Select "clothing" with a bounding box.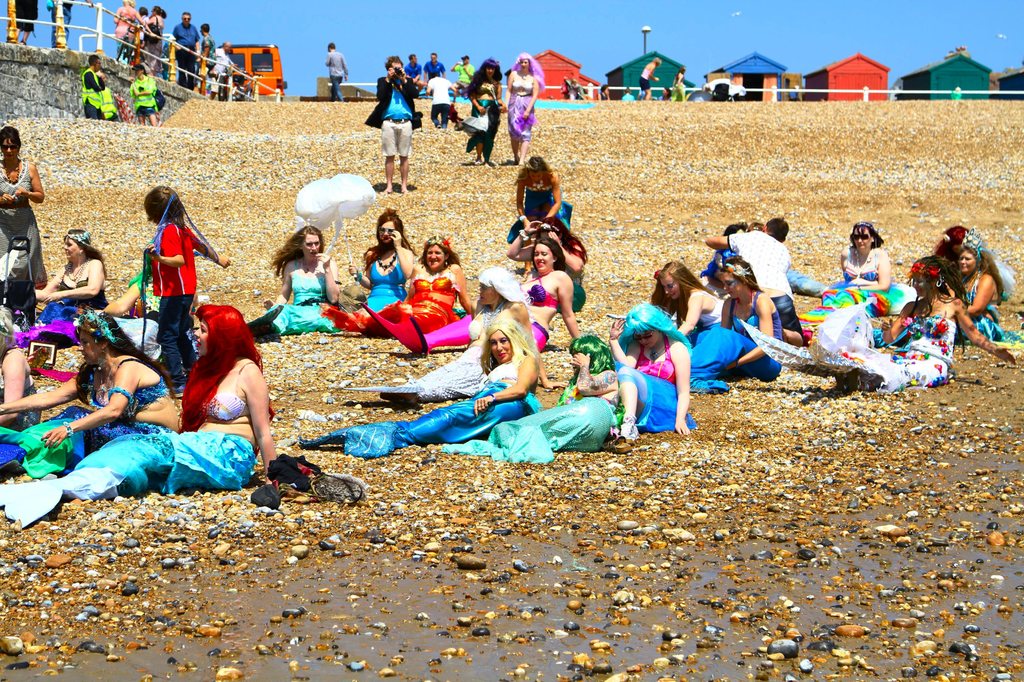
bbox(792, 243, 913, 345).
